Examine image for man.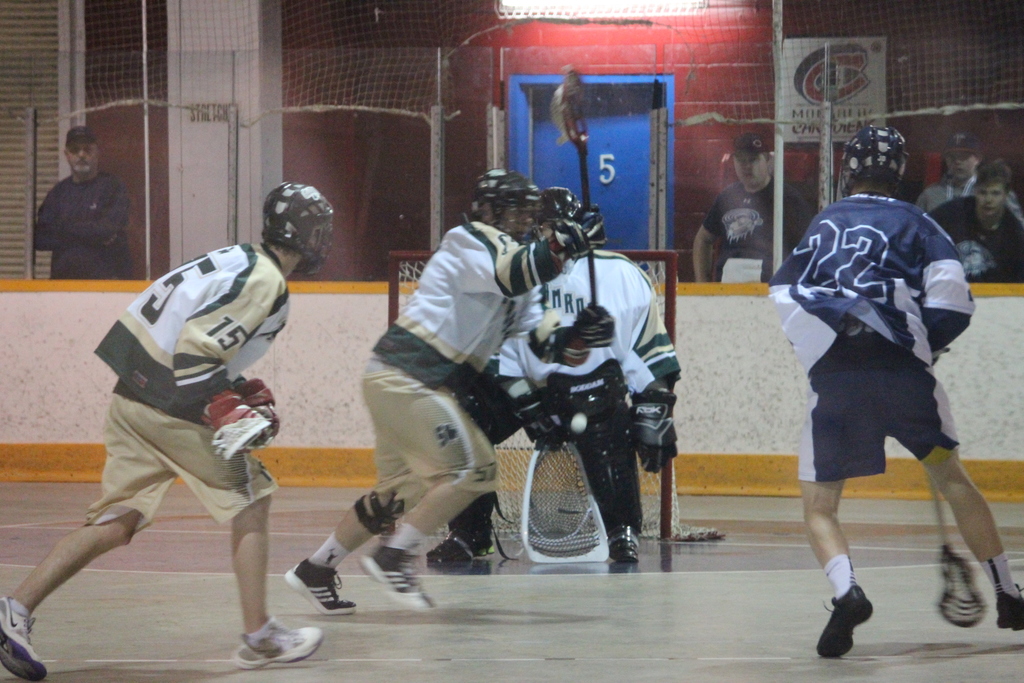
Examination result: box(680, 135, 820, 285).
